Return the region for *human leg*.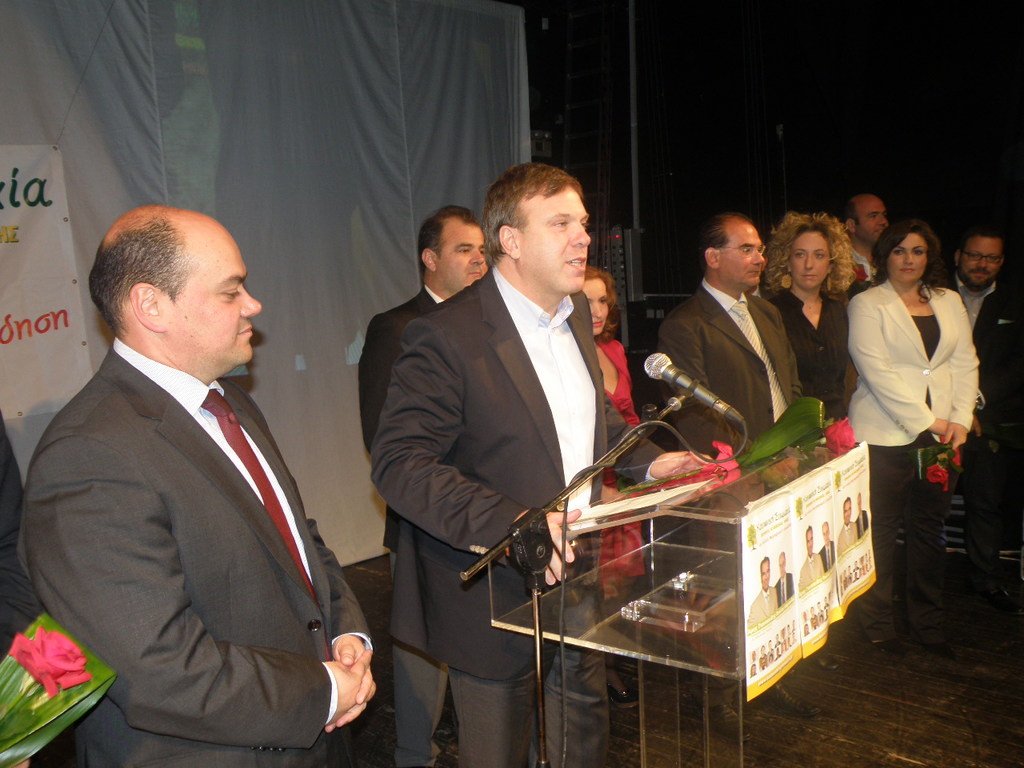
(x1=905, y1=437, x2=958, y2=639).
